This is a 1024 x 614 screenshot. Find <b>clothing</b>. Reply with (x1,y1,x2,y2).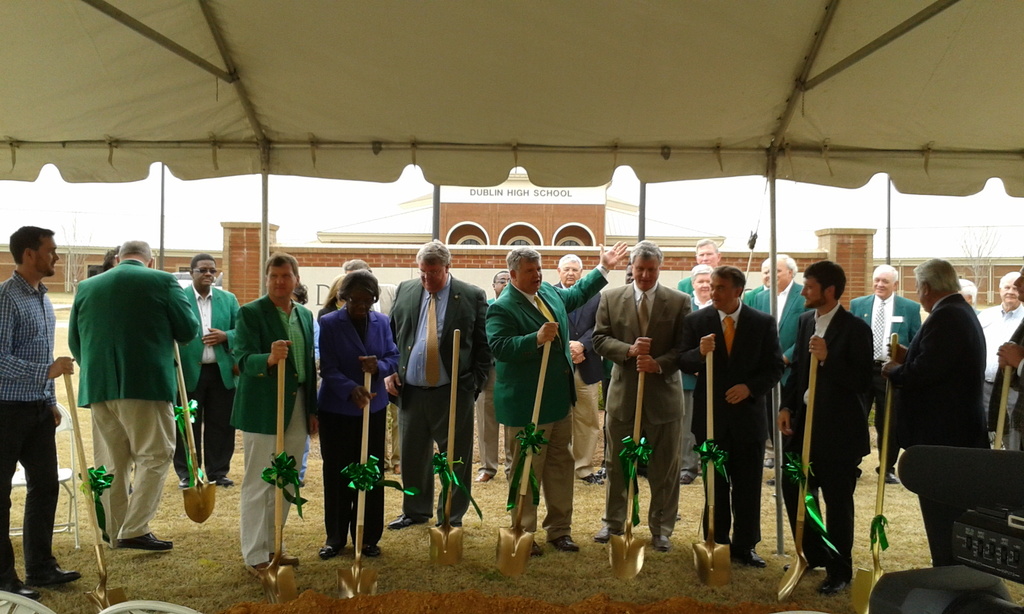
(58,235,204,544).
